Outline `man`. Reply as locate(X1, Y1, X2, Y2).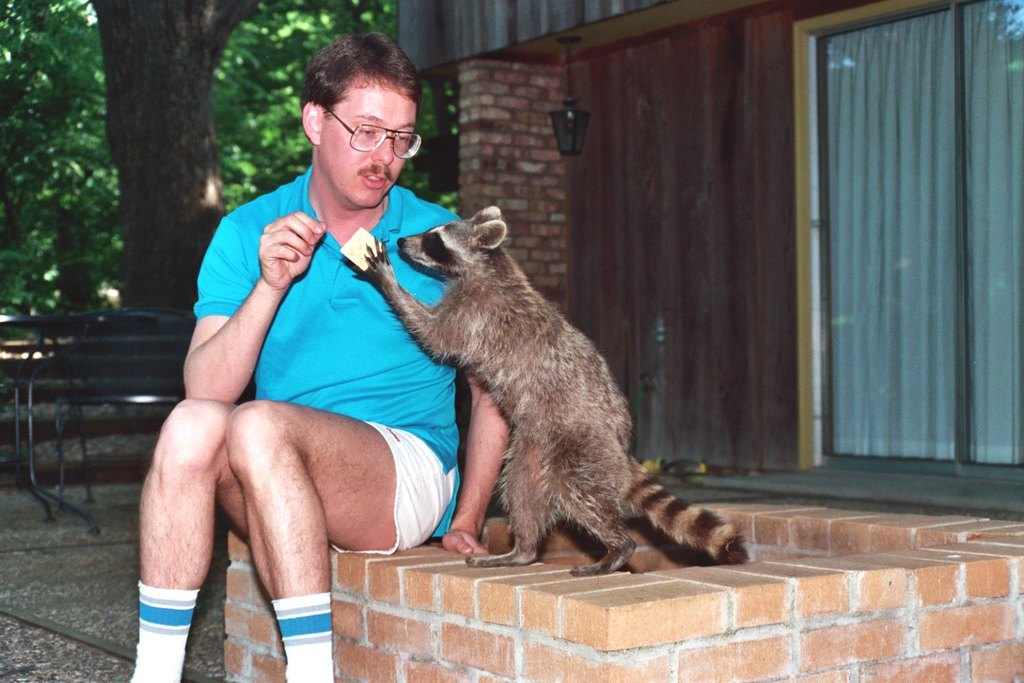
locate(128, 33, 511, 682).
